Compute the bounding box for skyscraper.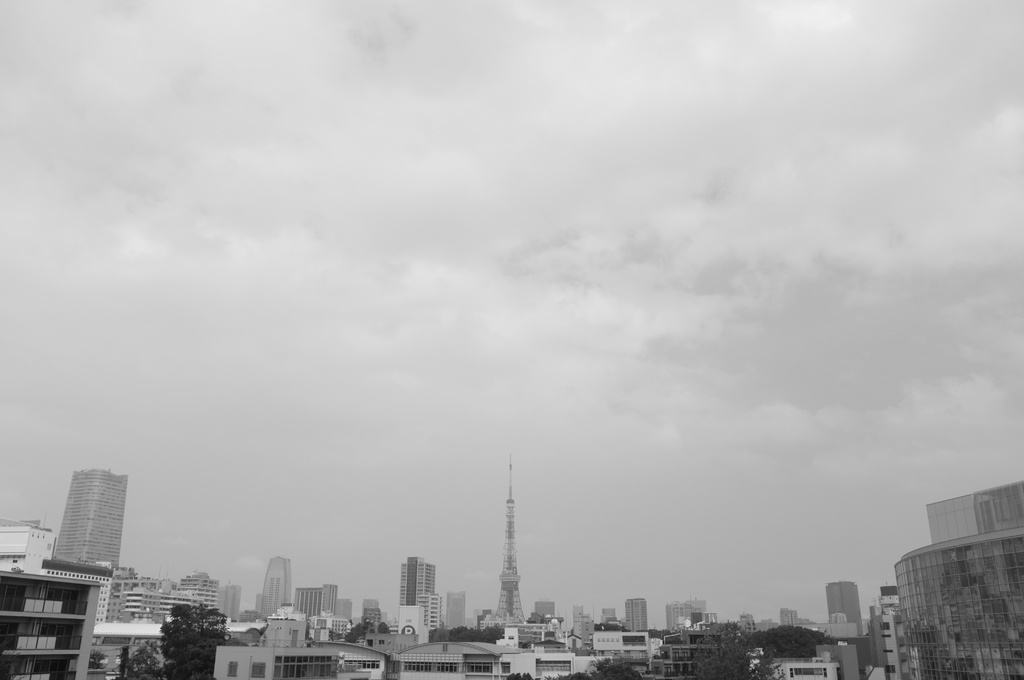
667, 594, 722, 637.
